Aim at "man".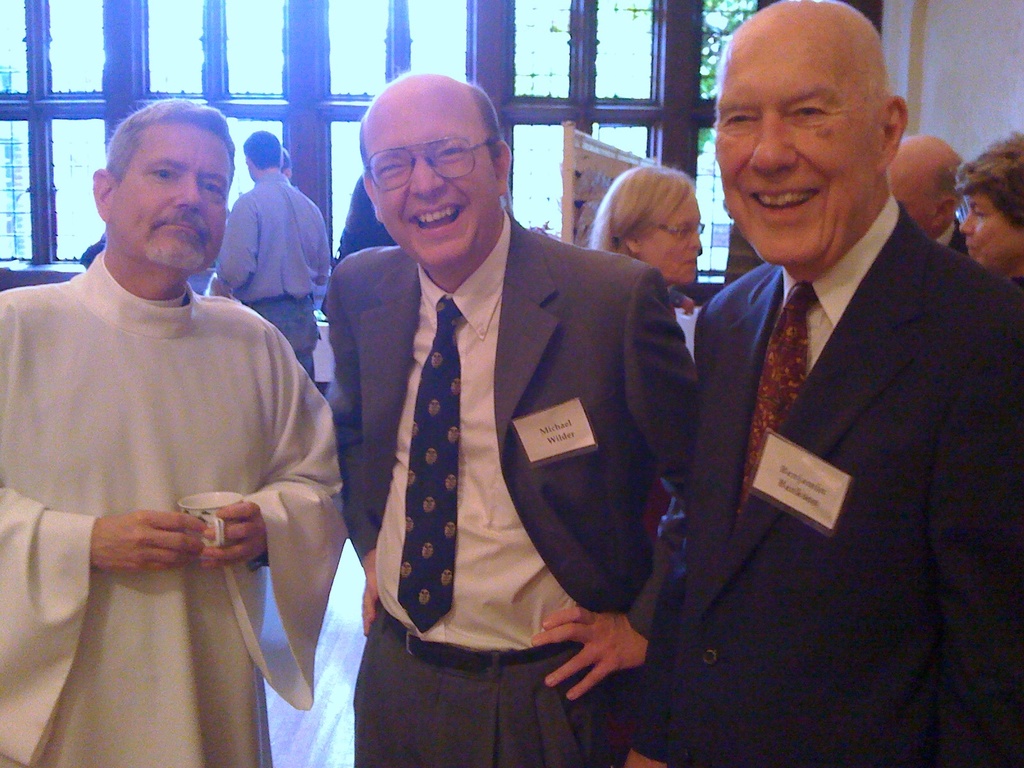
Aimed at (2, 90, 348, 767).
